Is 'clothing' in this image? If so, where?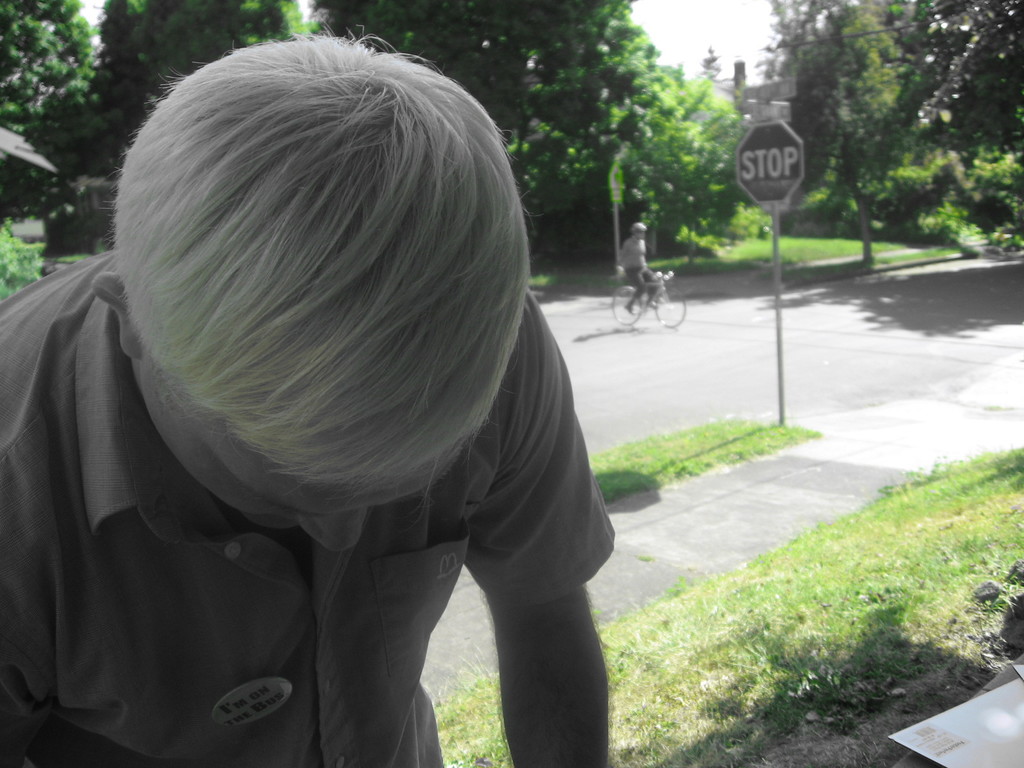
Yes, at crop(0, 207, 643, 723).
